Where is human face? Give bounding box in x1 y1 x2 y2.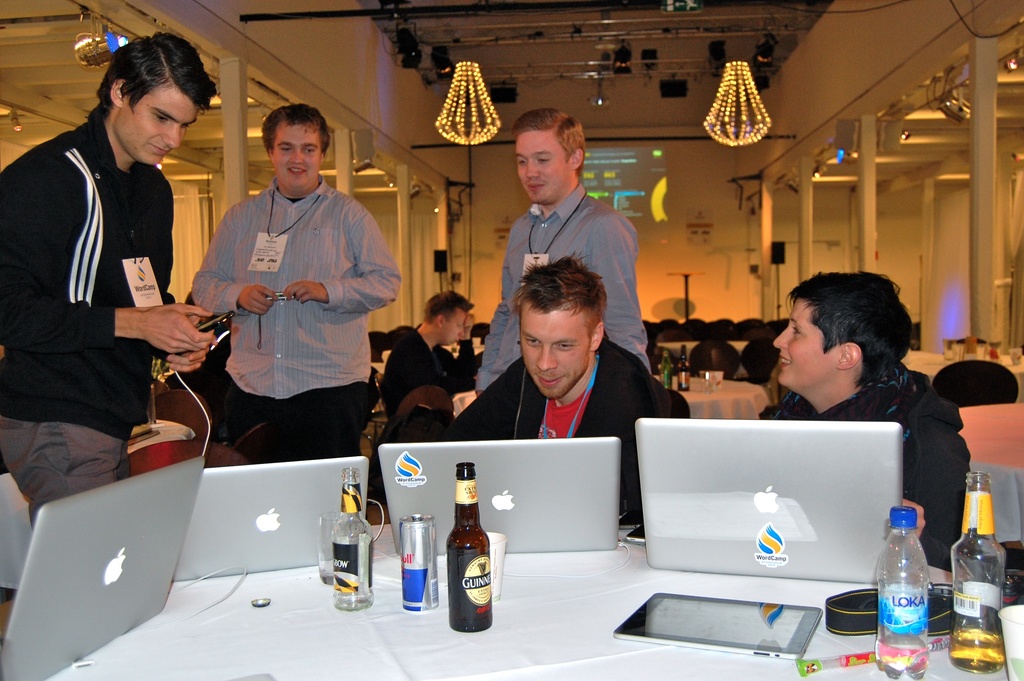
515 126 570 200.
